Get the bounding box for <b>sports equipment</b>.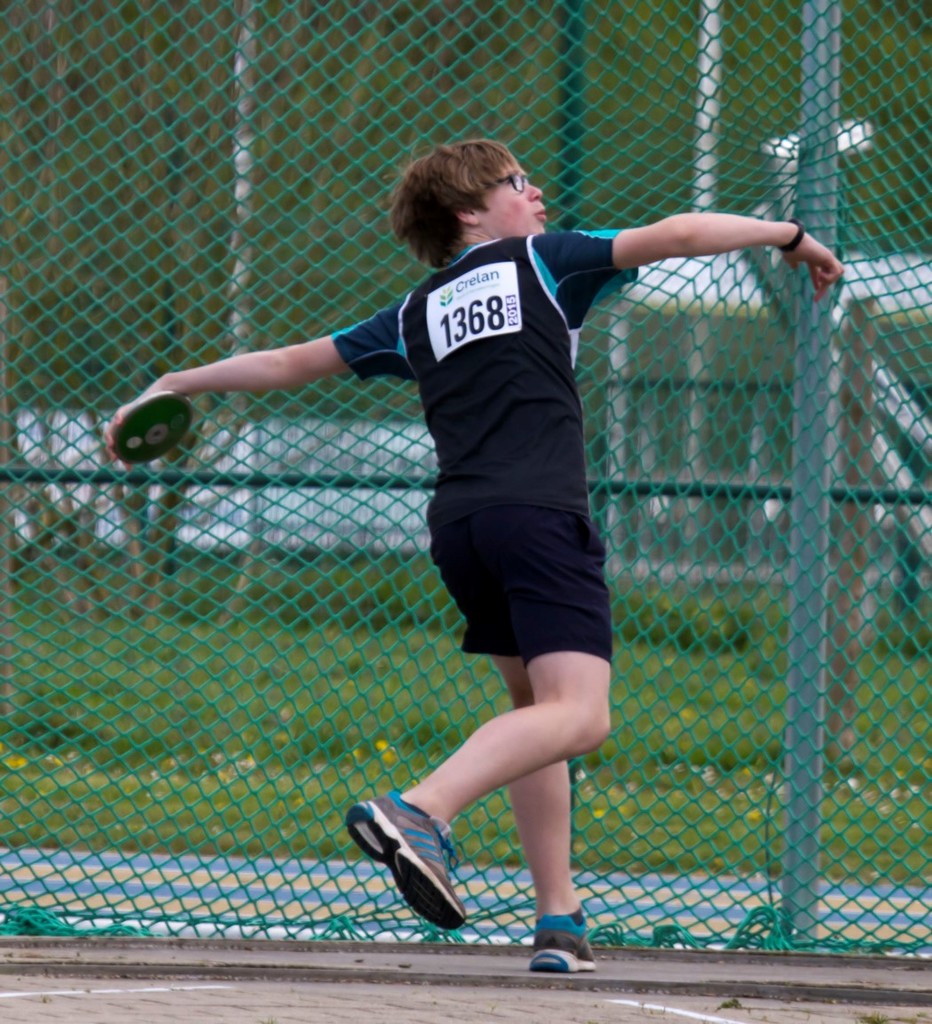
<box>113,393,196,466</box>.
